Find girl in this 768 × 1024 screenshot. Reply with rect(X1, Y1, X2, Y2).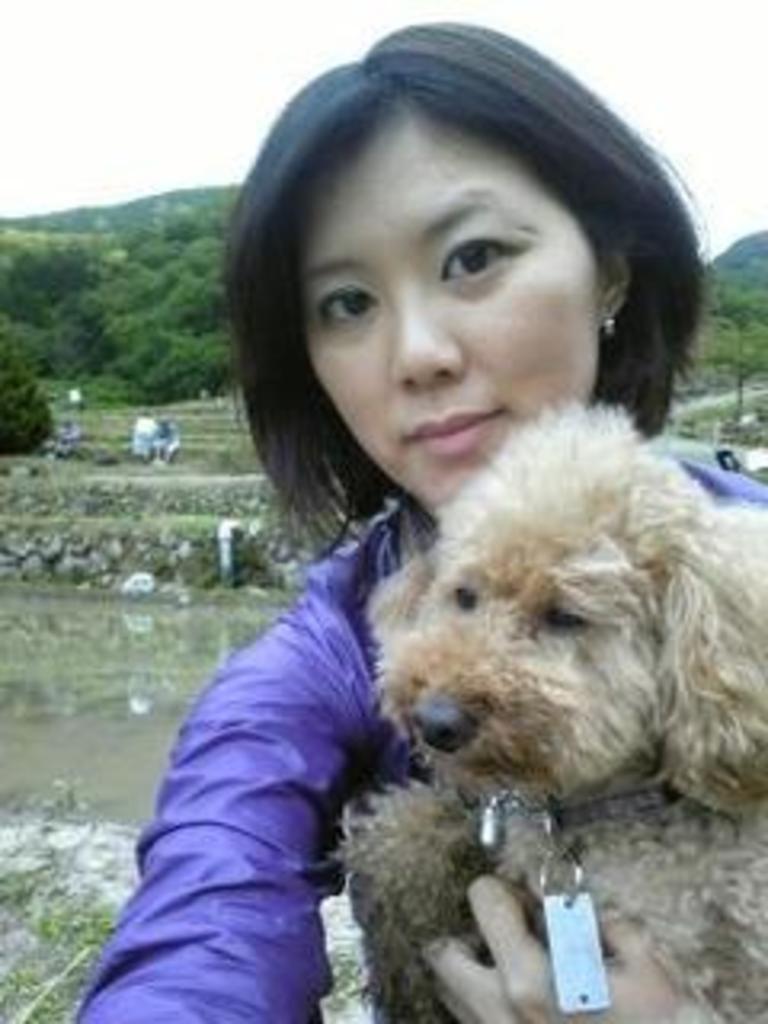
rect(67, 19, 765, 1021).
